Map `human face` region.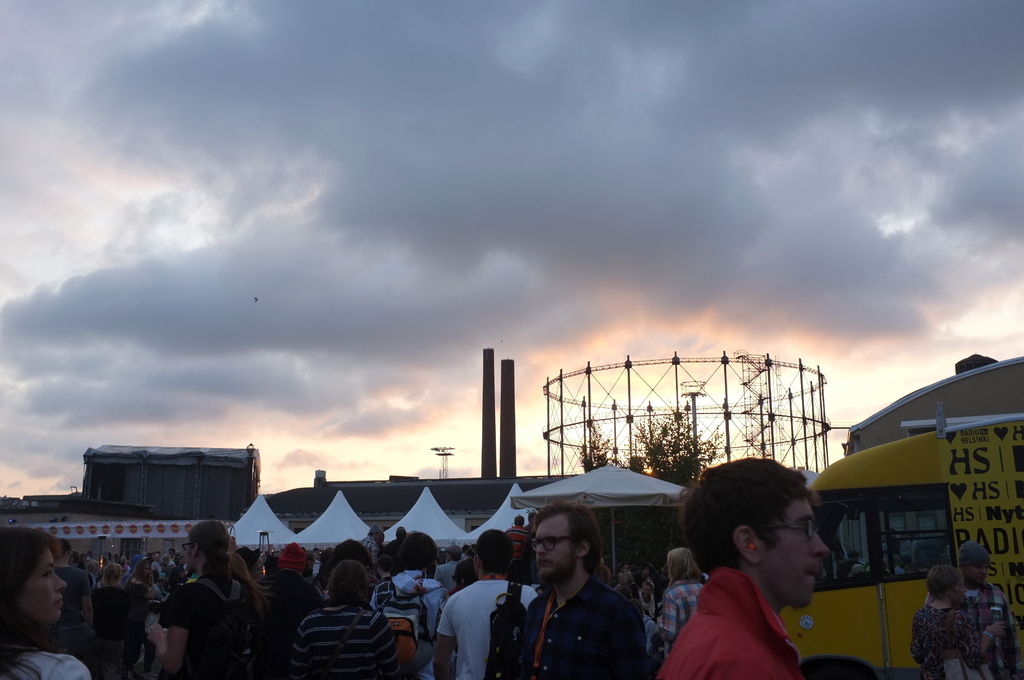
Mapped to bbox(952, 578, 968, 604).
